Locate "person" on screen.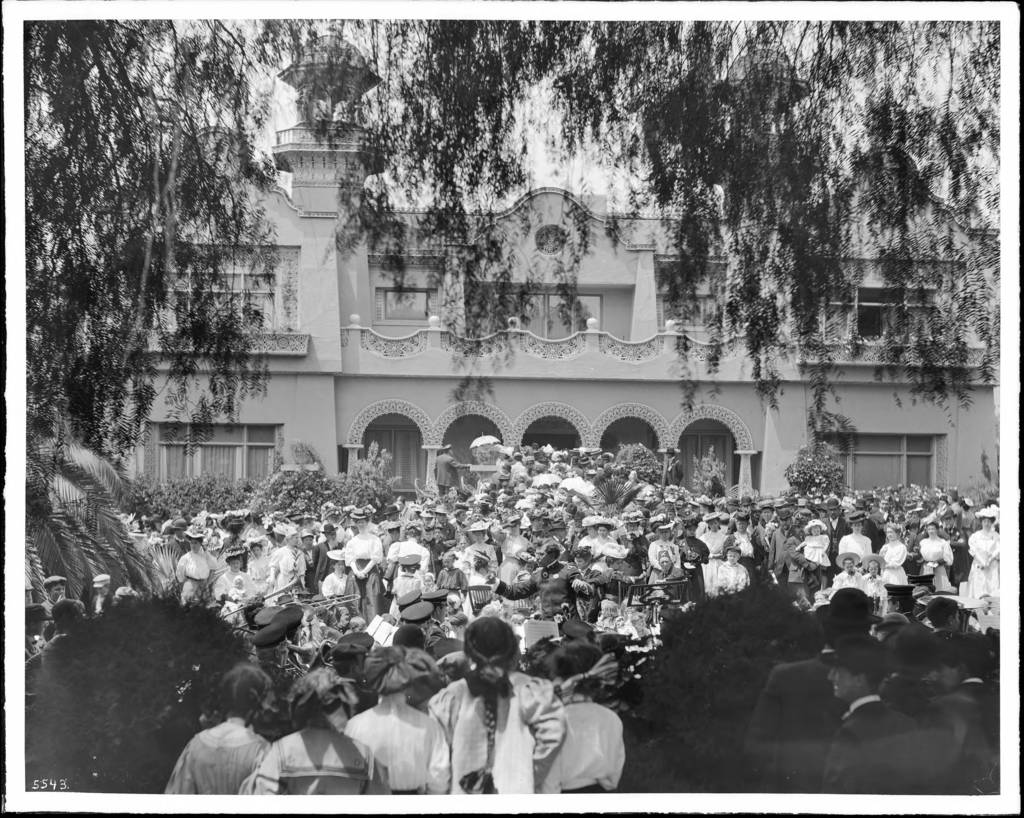
On screen at rect(448, 615, 475, 641).
